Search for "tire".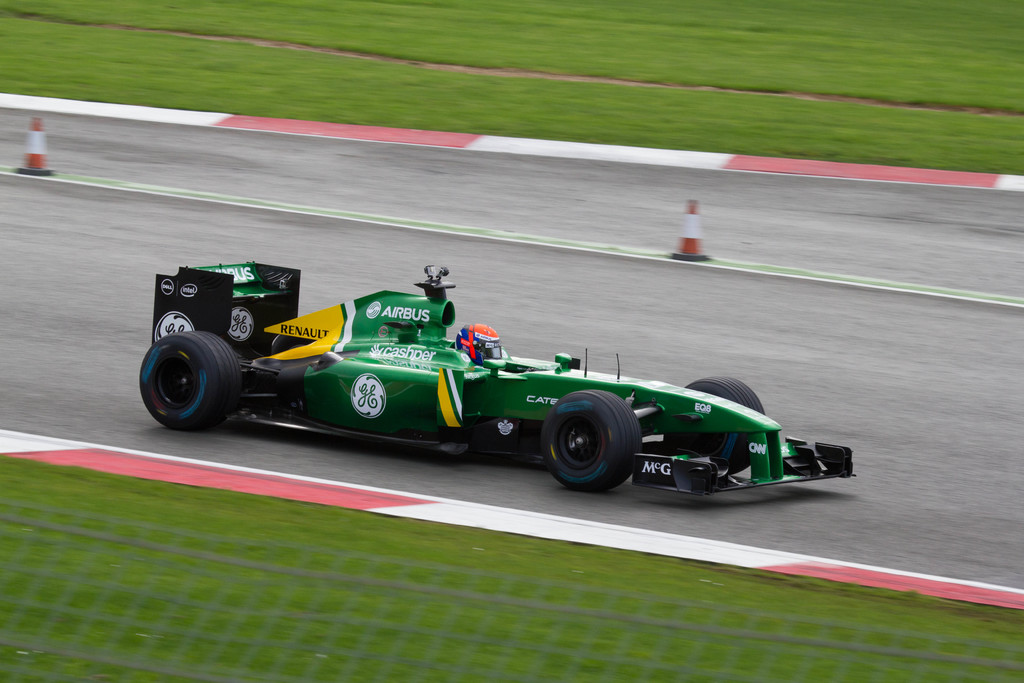
Found at [689, 374, 764, 414].
